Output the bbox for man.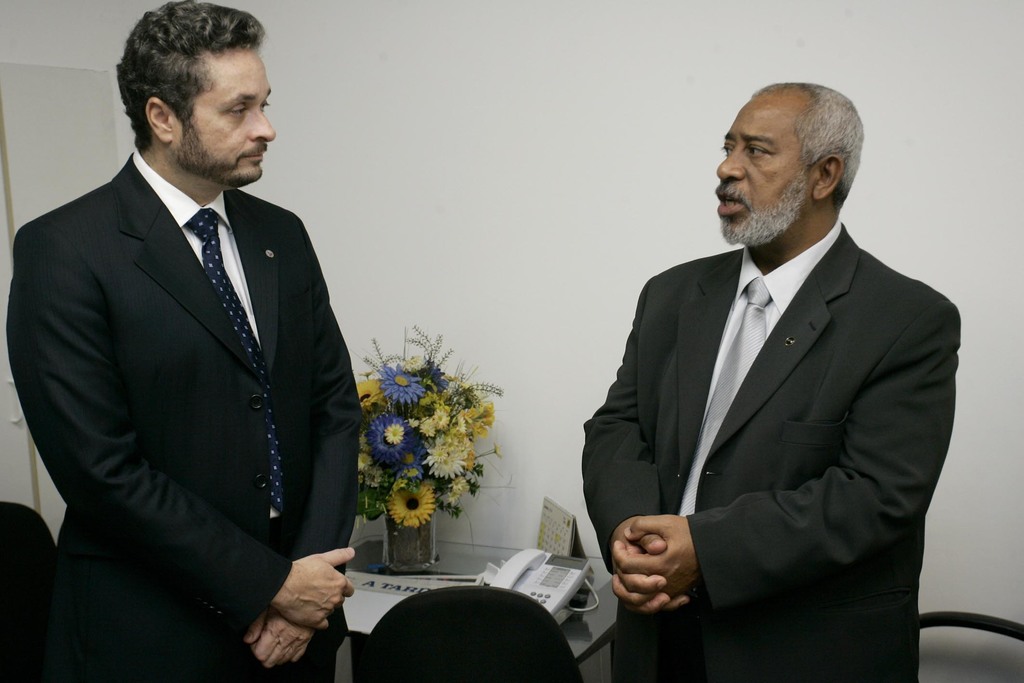
{"x1": 3, "y1": 0, "x2": 370, "y2": 682}.
